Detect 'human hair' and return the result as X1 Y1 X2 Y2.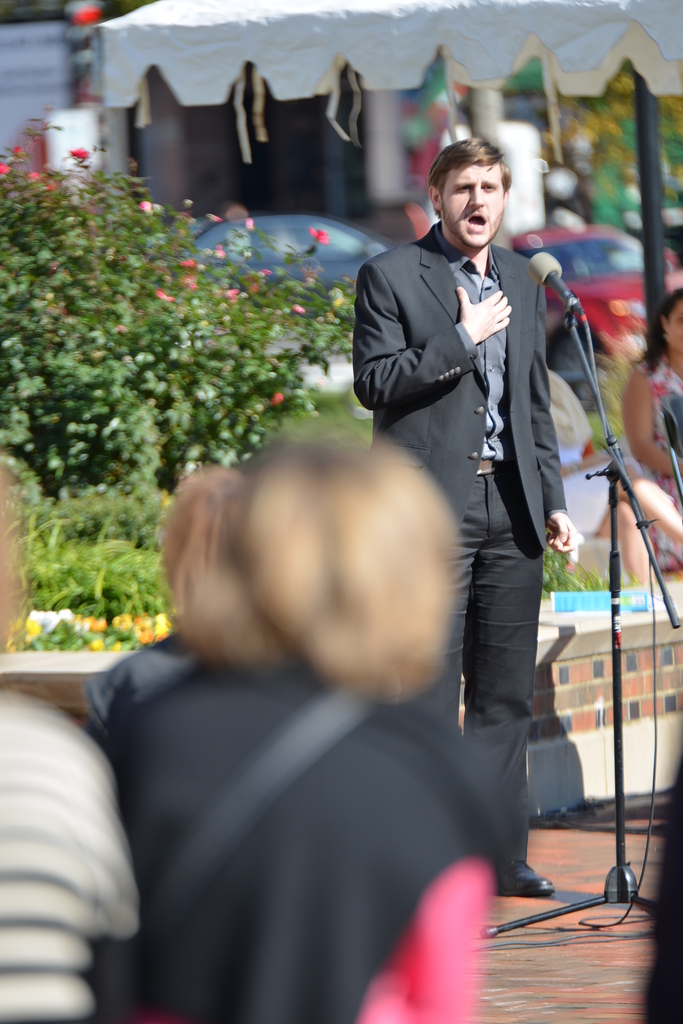
423 136 502 202.
